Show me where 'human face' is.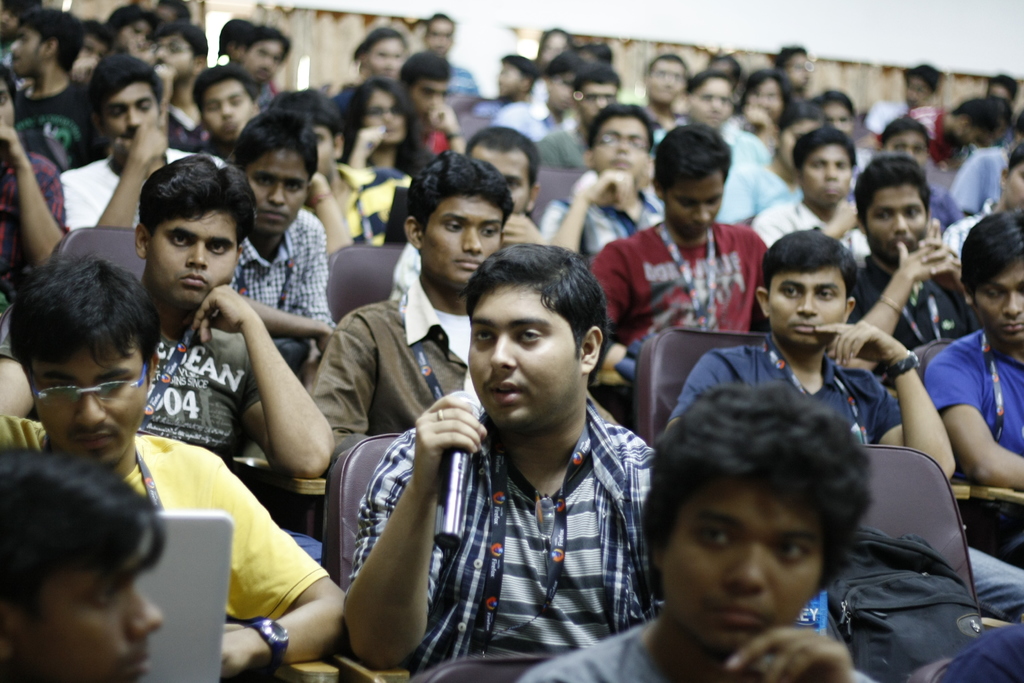
'human face' is at detection(779, 263, 840, 351).
